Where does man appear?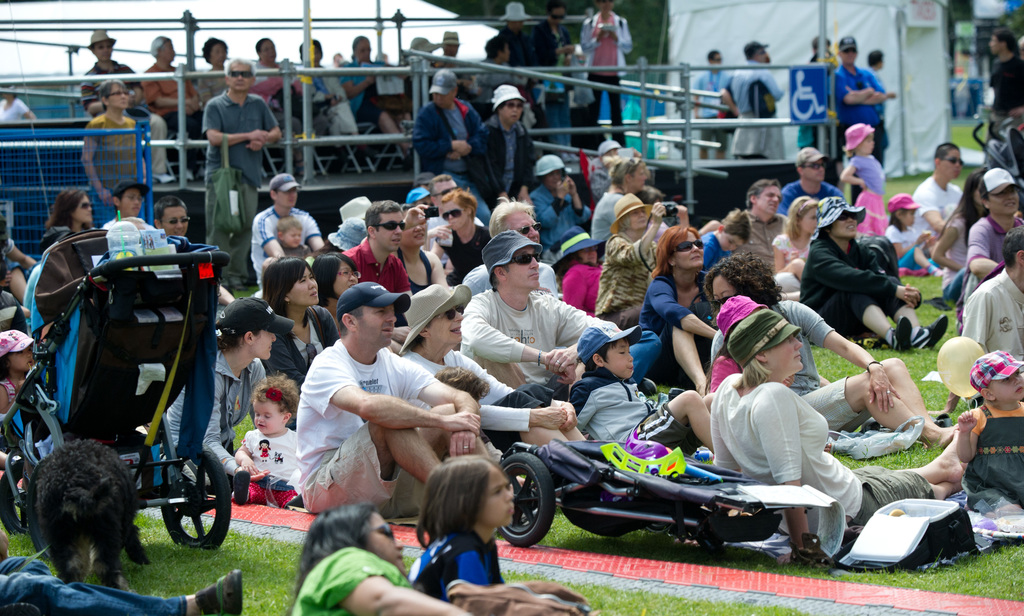
Appears at BBox(738, 180, 786, 274).
